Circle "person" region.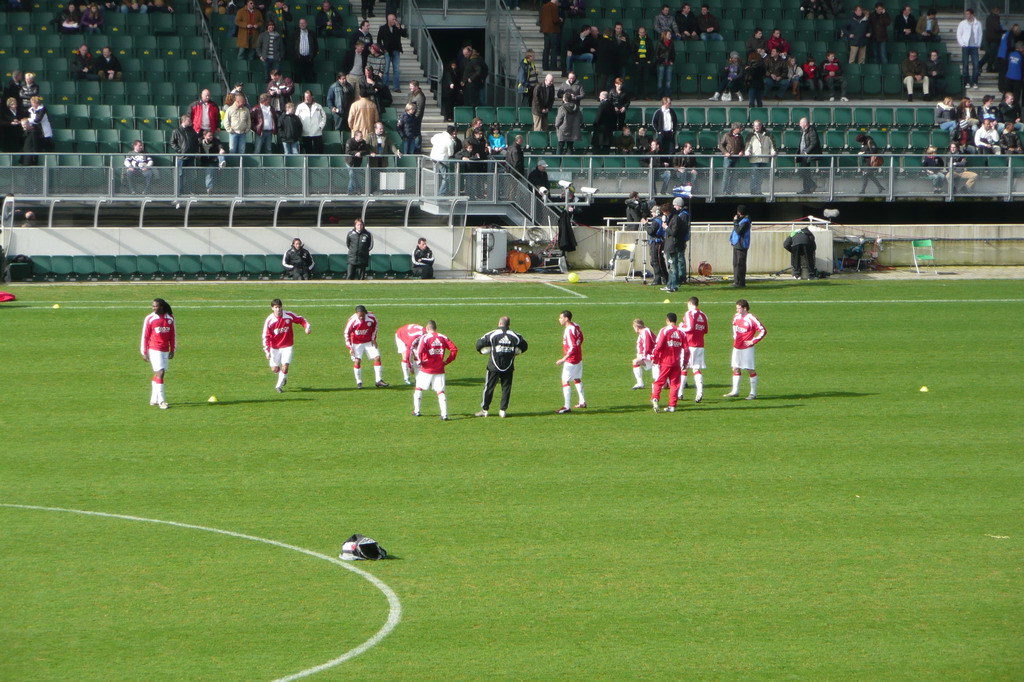
Region: (x1=25, y1=71, x2=39, y2=96).
